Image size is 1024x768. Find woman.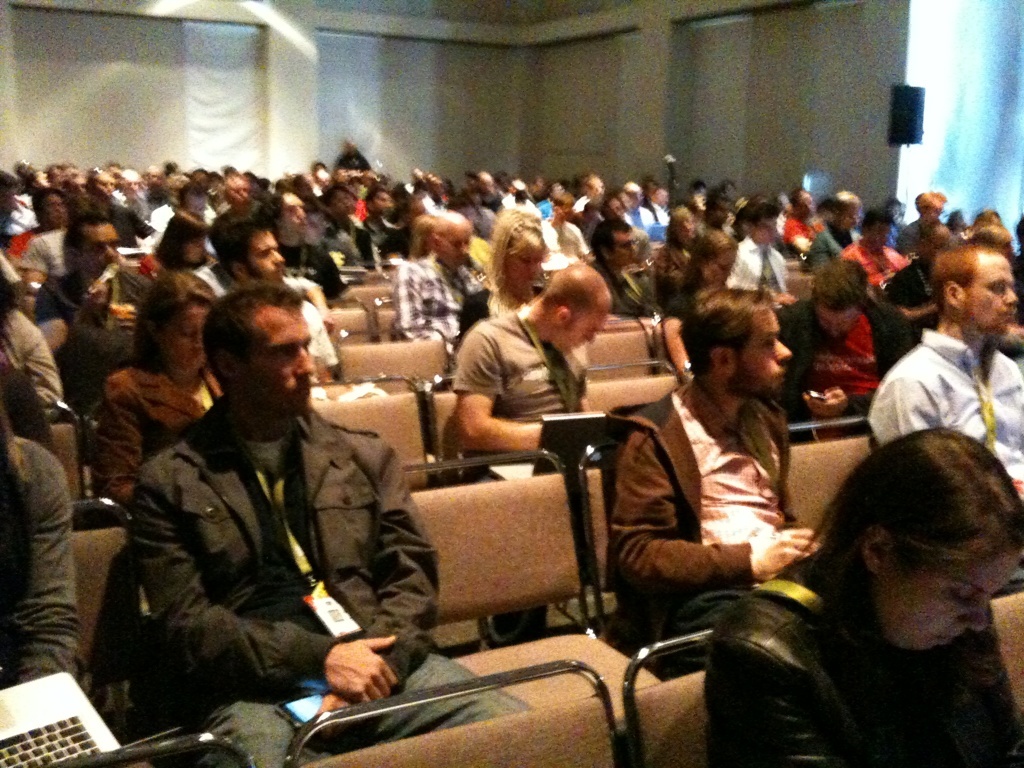
rect(399, 209, 496, 361).
